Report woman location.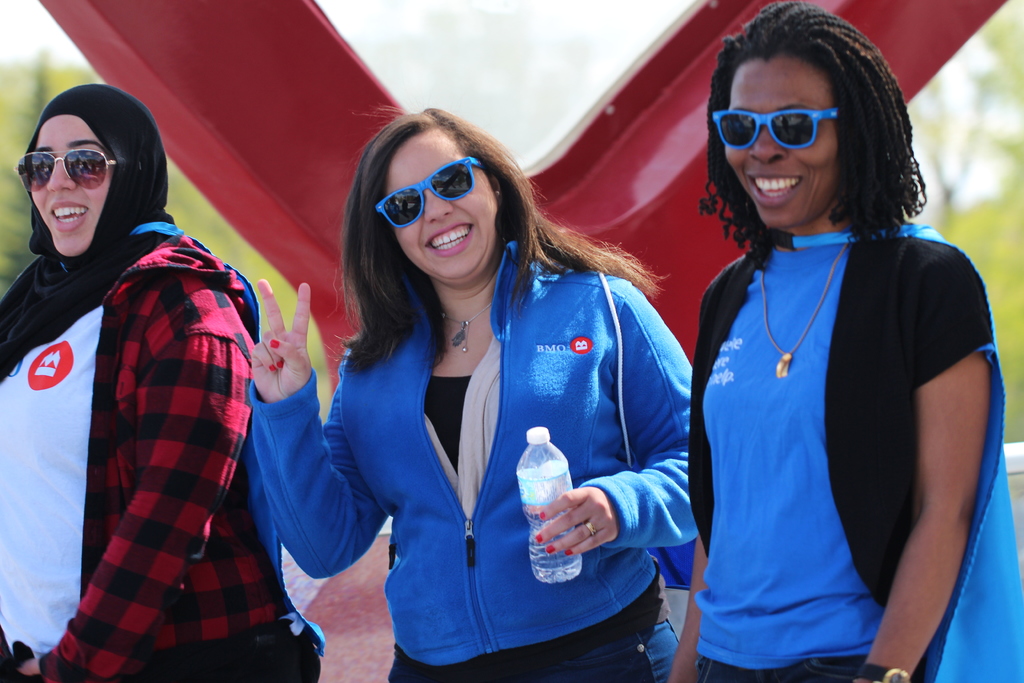
Report: <bbox>0, 70, 358, 674</bbox>.
